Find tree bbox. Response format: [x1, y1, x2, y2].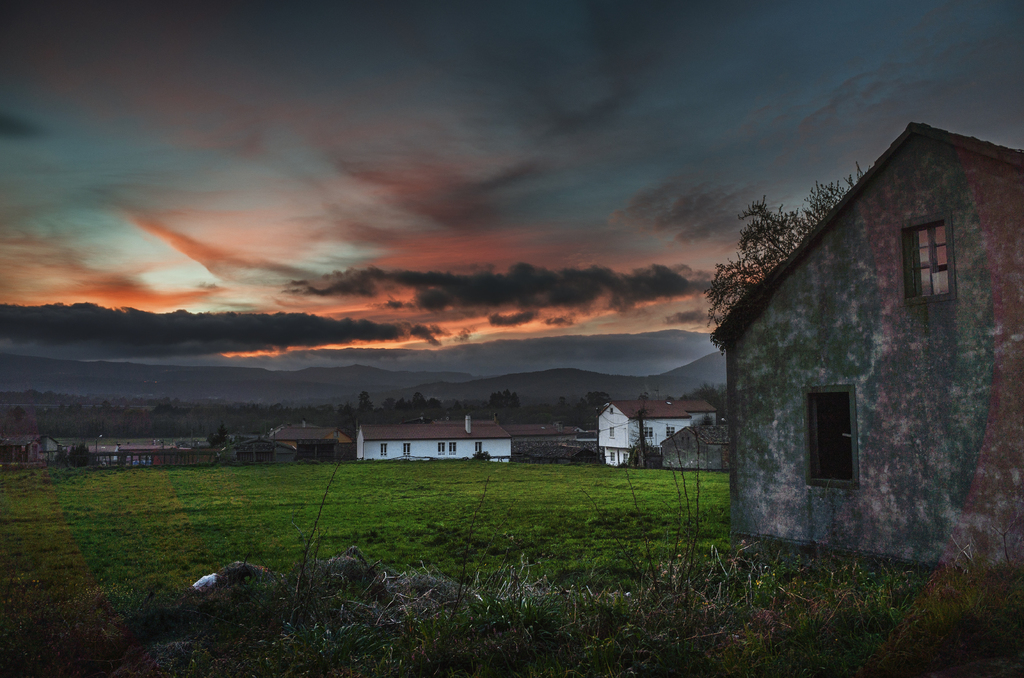
[584, 387, 618, 415].
